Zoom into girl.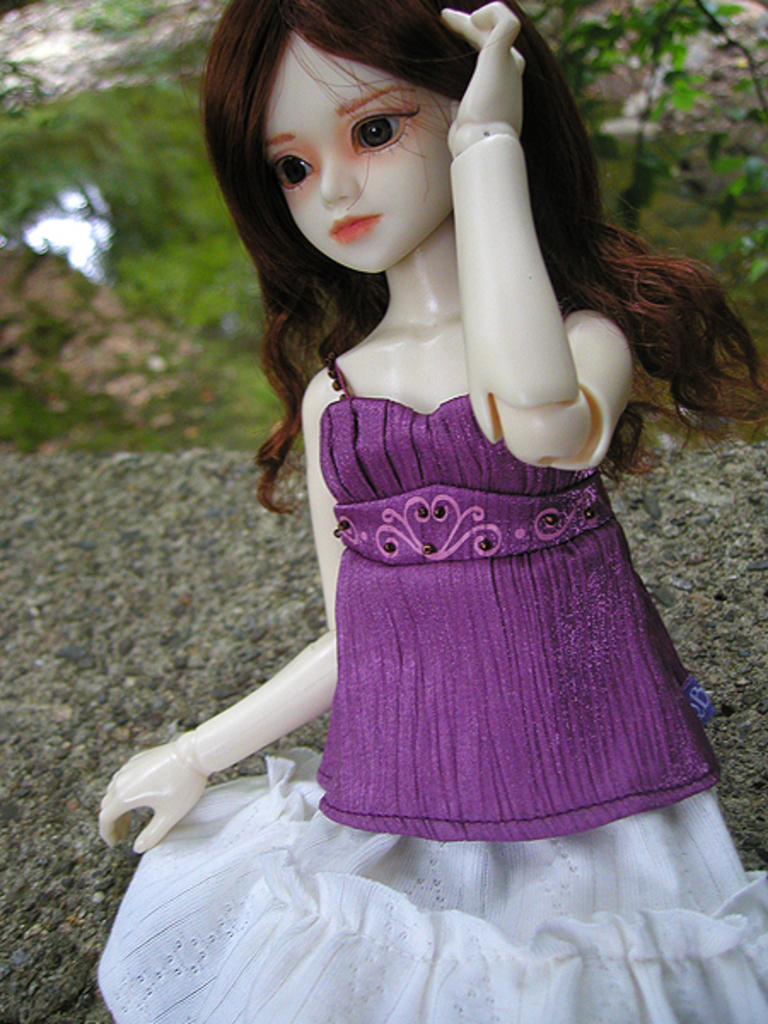
Zoom target: crop(96, 0, 766, 1022).
